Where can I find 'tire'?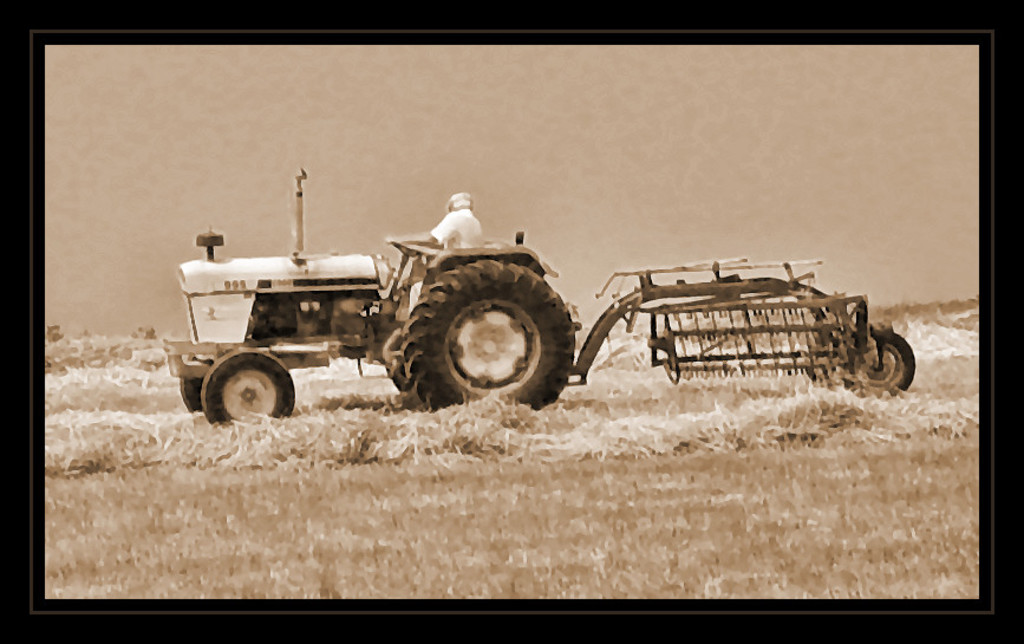
You can find it at box(201, 346, 294, 427).
